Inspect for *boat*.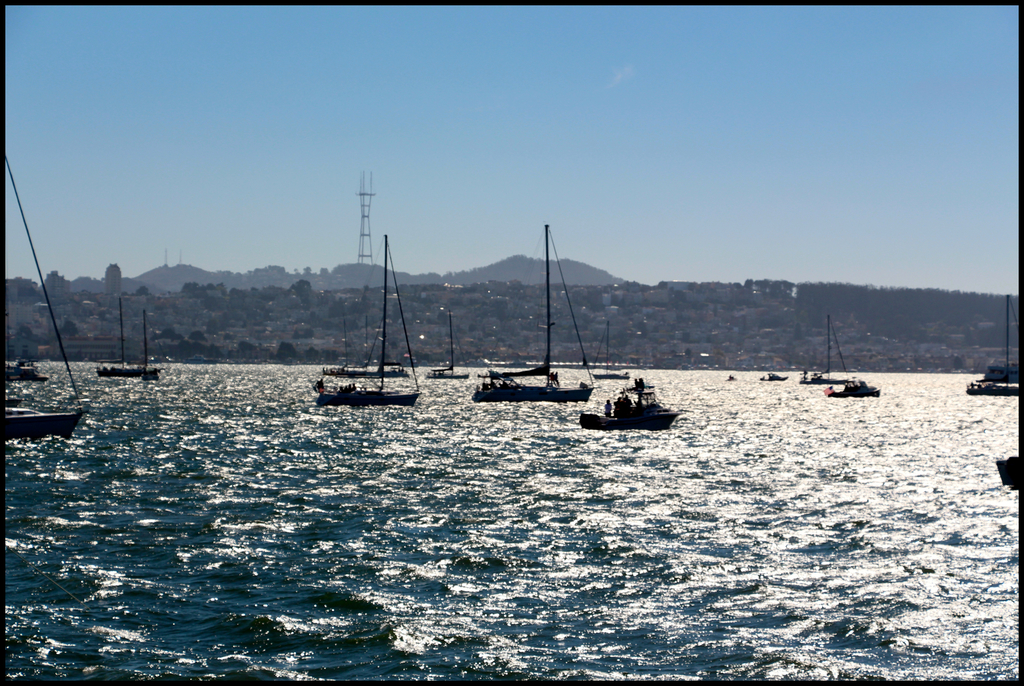
Inspection: rect(0, 356, 50, 381).
